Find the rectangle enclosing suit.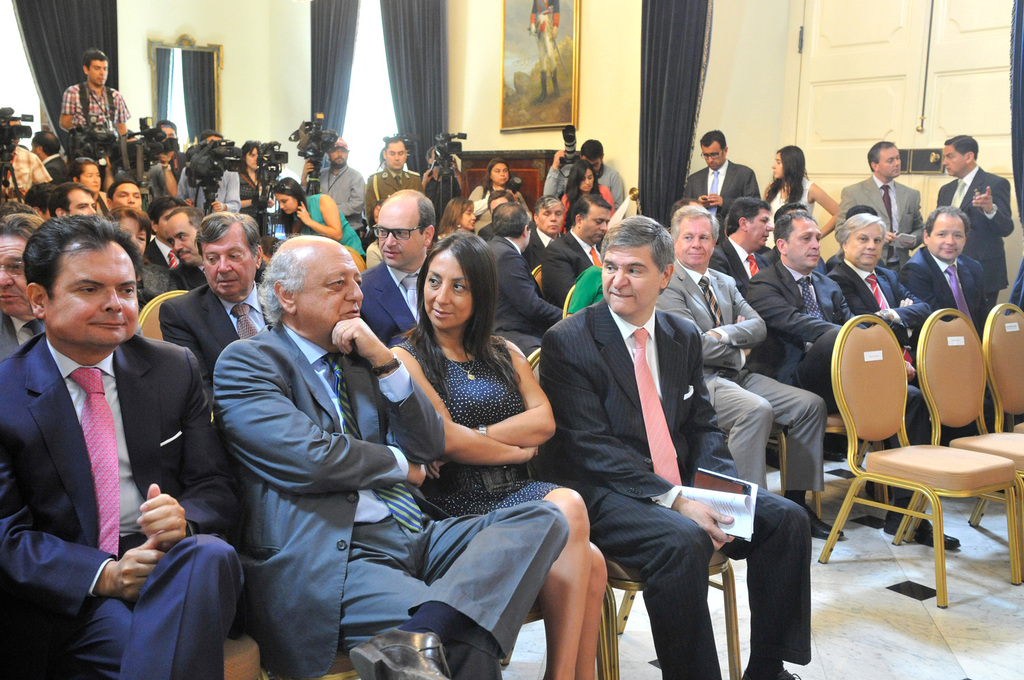
{"left": 9, "top": 207, "right": 254, "bottom": 670}.
